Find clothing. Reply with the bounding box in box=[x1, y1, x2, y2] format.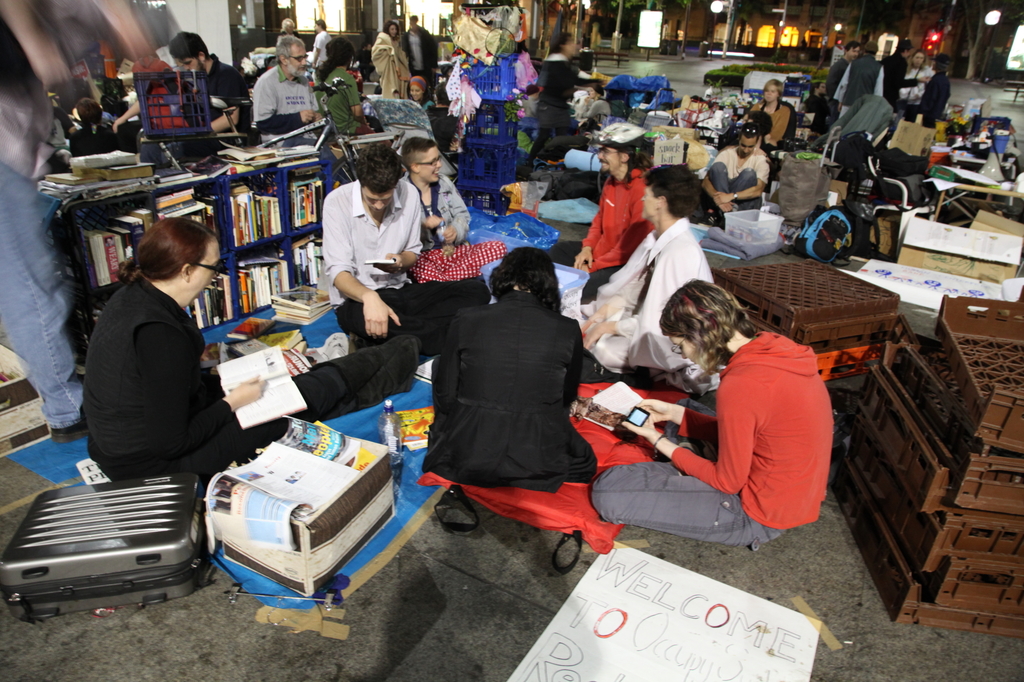
box=[678, 338, 834, 525].
